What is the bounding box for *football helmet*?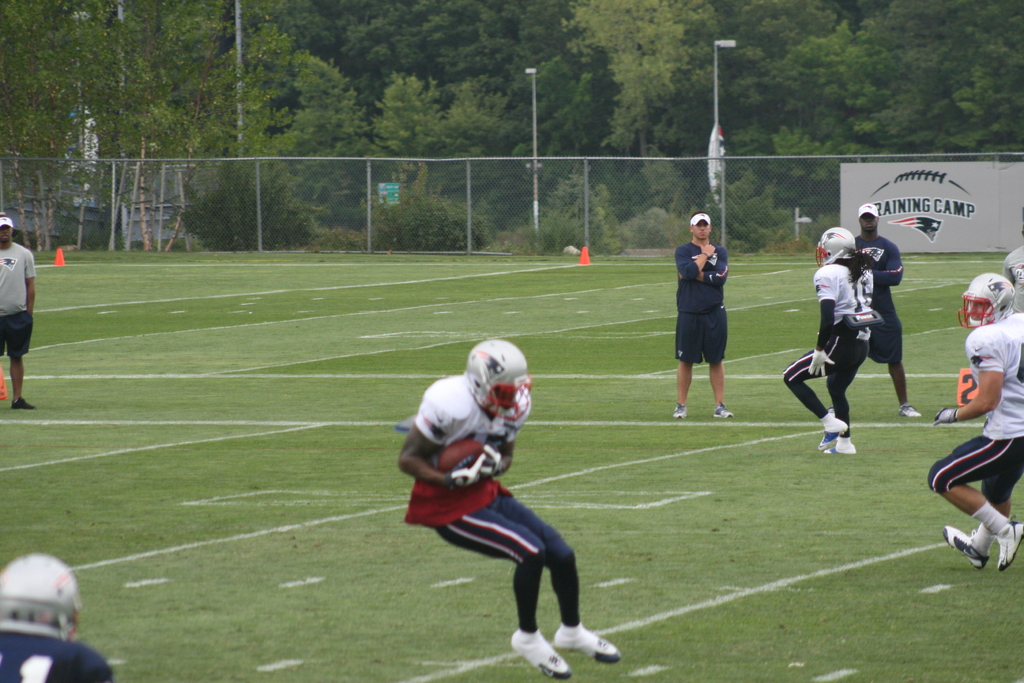
x1=951 y1=270 x2=1018 y2=332.
